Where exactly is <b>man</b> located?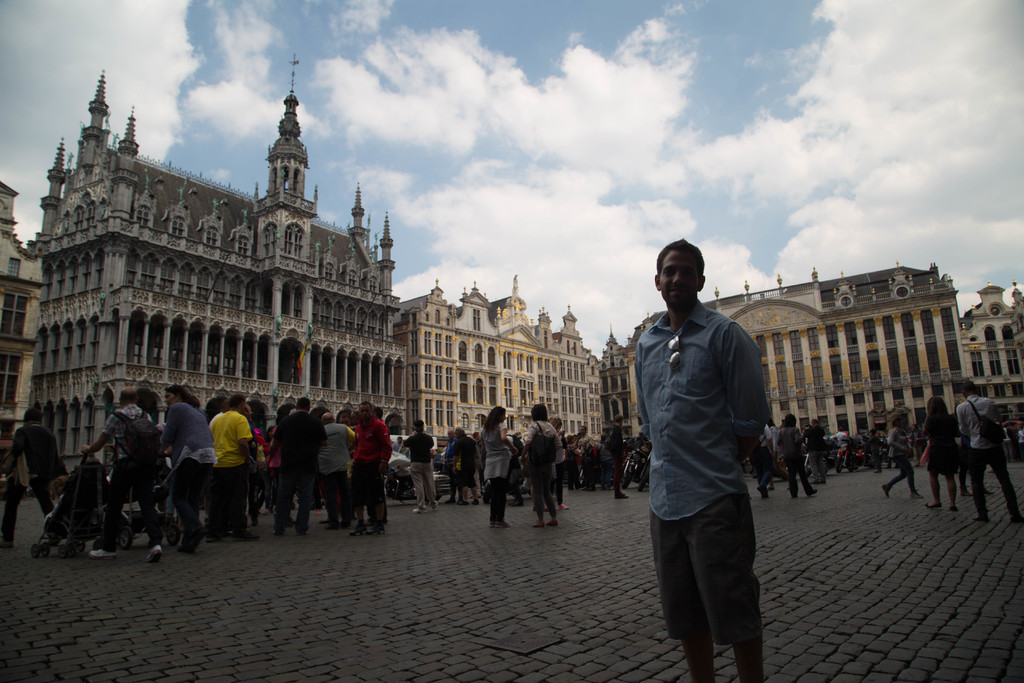
Its bounding box is <bbox>581, 425, 590, 491</bbox>.
